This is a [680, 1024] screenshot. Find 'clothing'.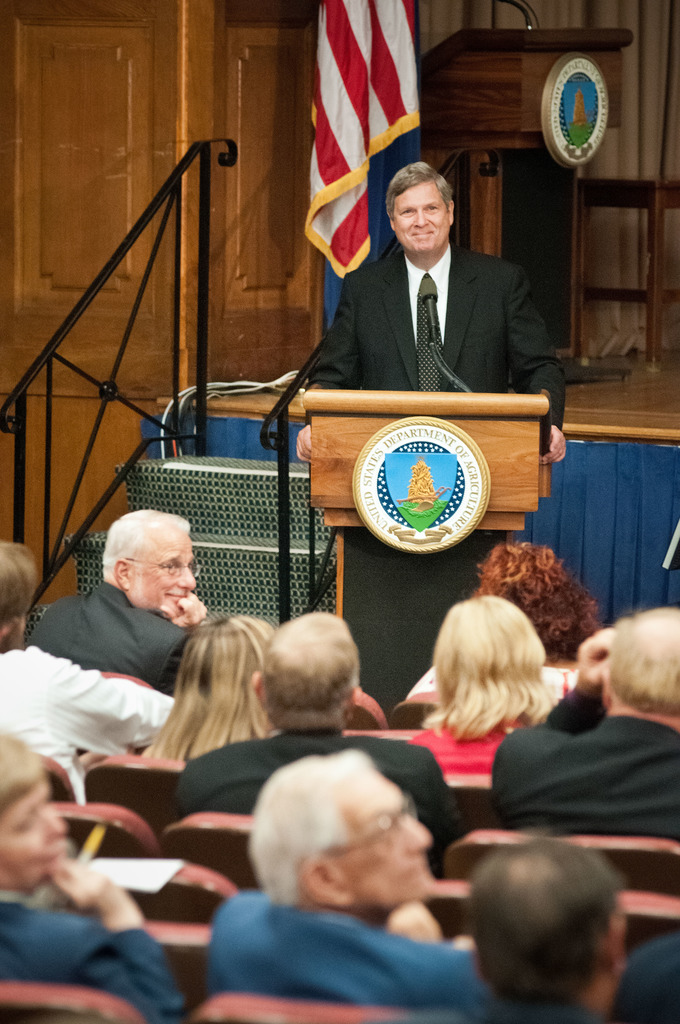
Bounding box: l=20, t=589, r=192, b=713.
